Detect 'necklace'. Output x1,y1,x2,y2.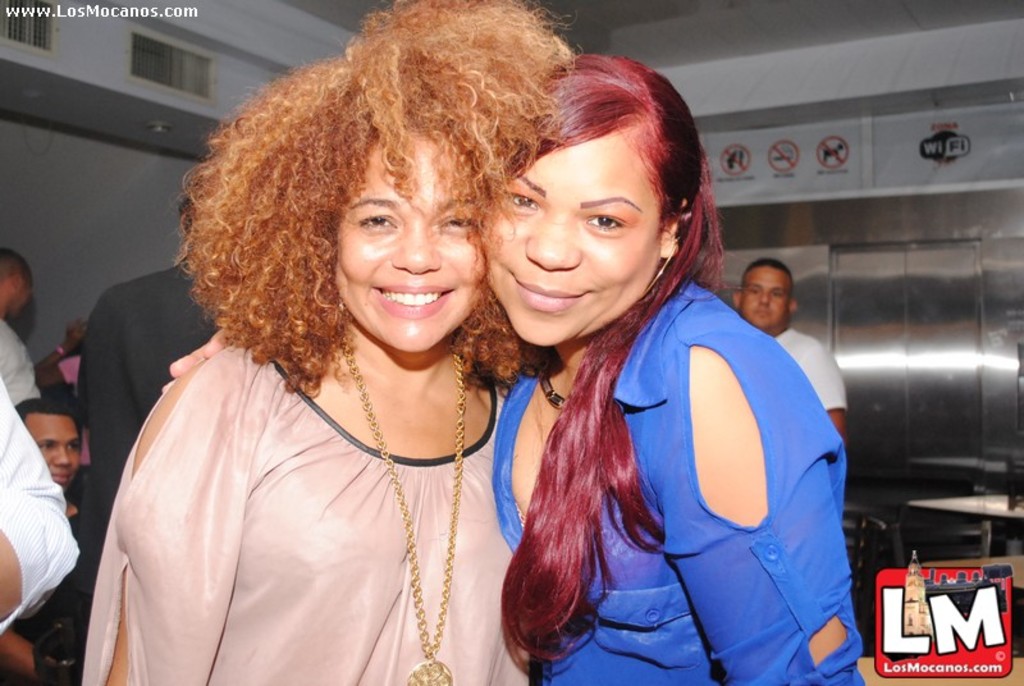
338,330,467,685.
